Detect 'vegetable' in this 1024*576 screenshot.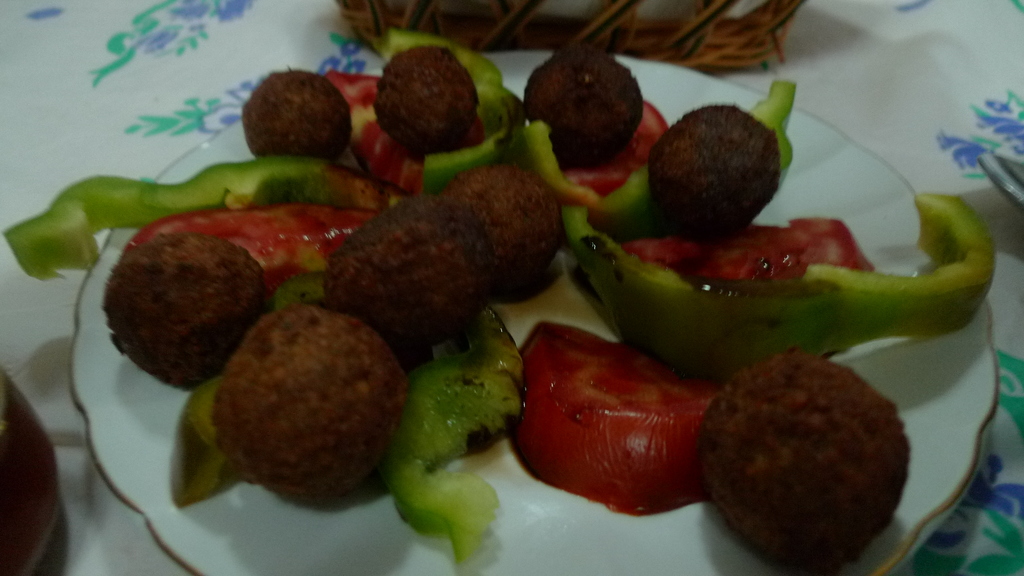
Detection: (509, 317, 728, 515).
